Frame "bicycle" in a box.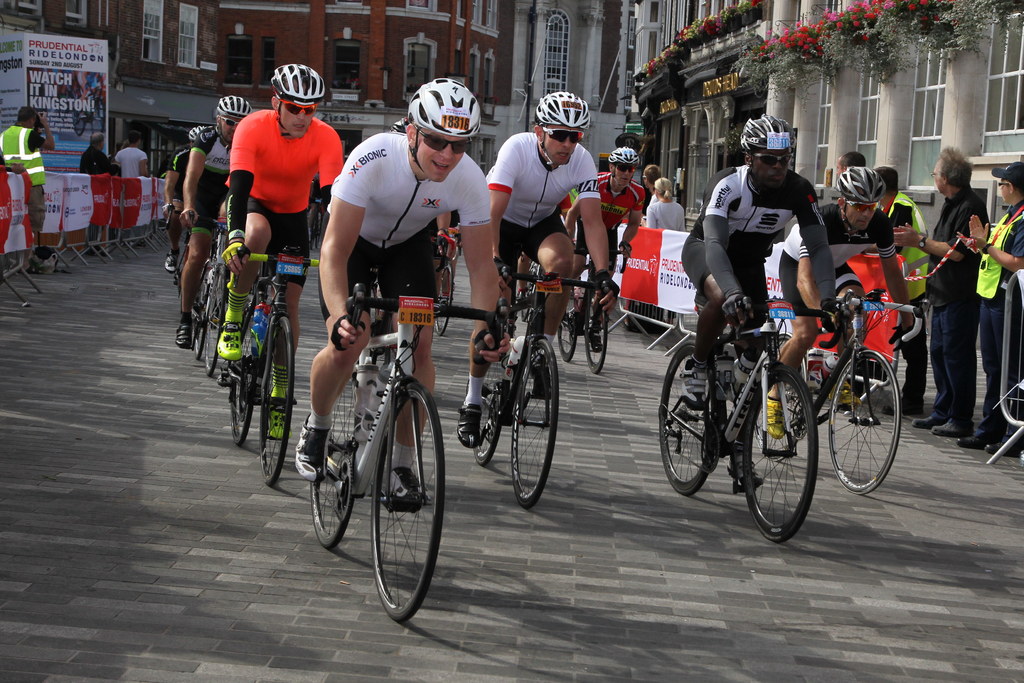
region(227, 234, 326, 489).
